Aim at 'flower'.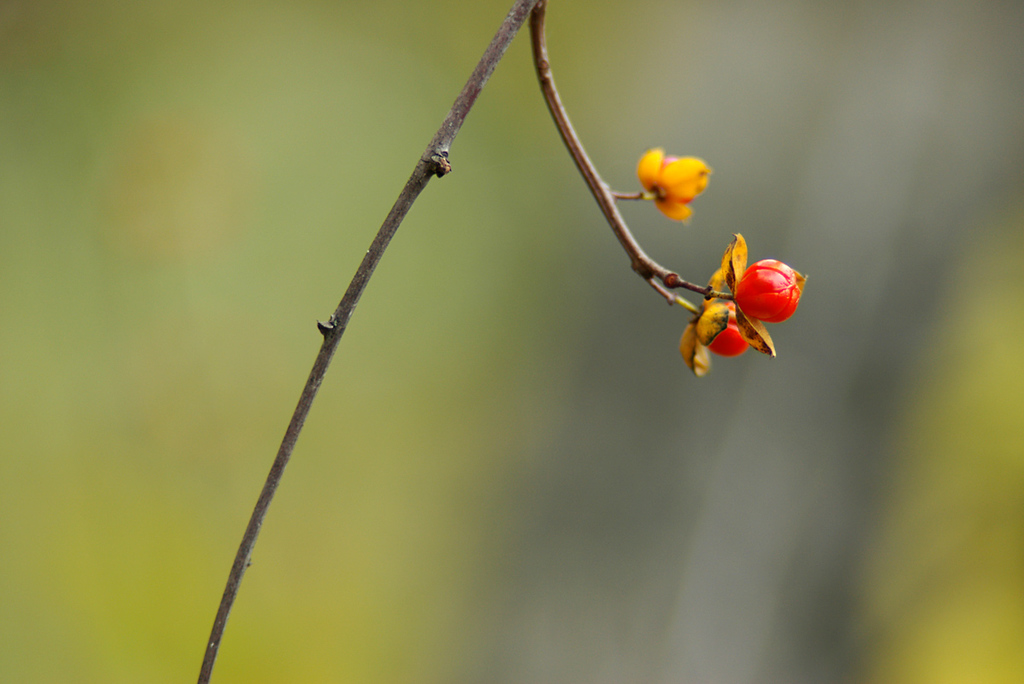
Aimed at detection(631, 145, 710, 224).
